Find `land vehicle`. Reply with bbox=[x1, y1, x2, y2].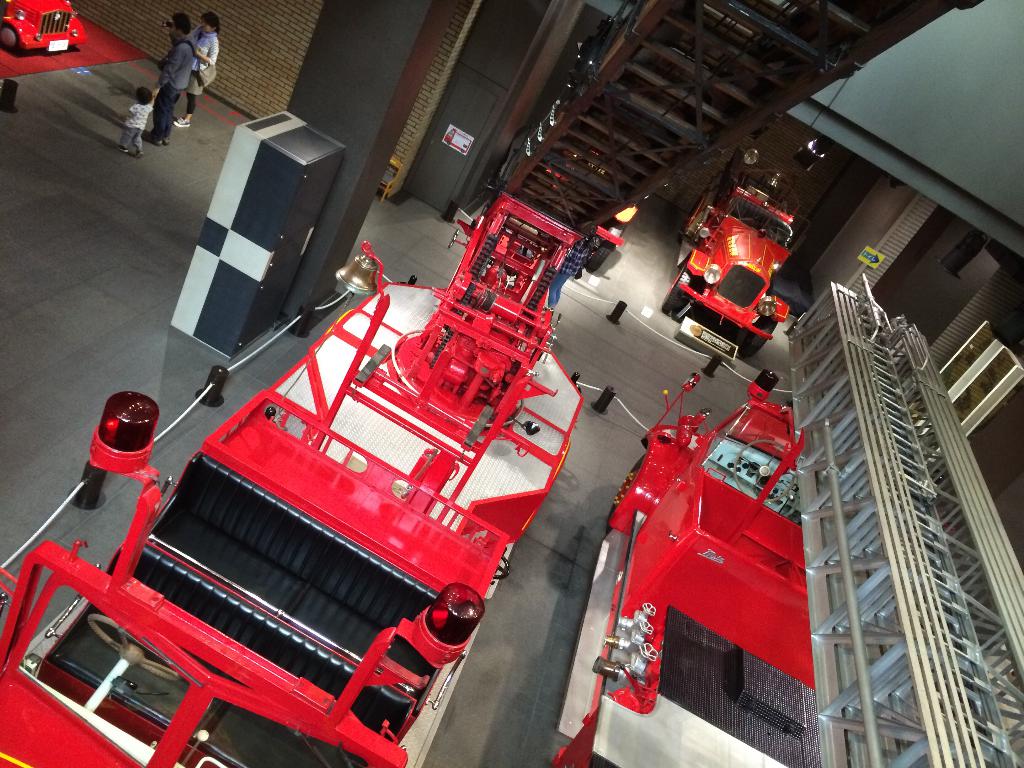
bbox=[541, 127, 644, 280].
